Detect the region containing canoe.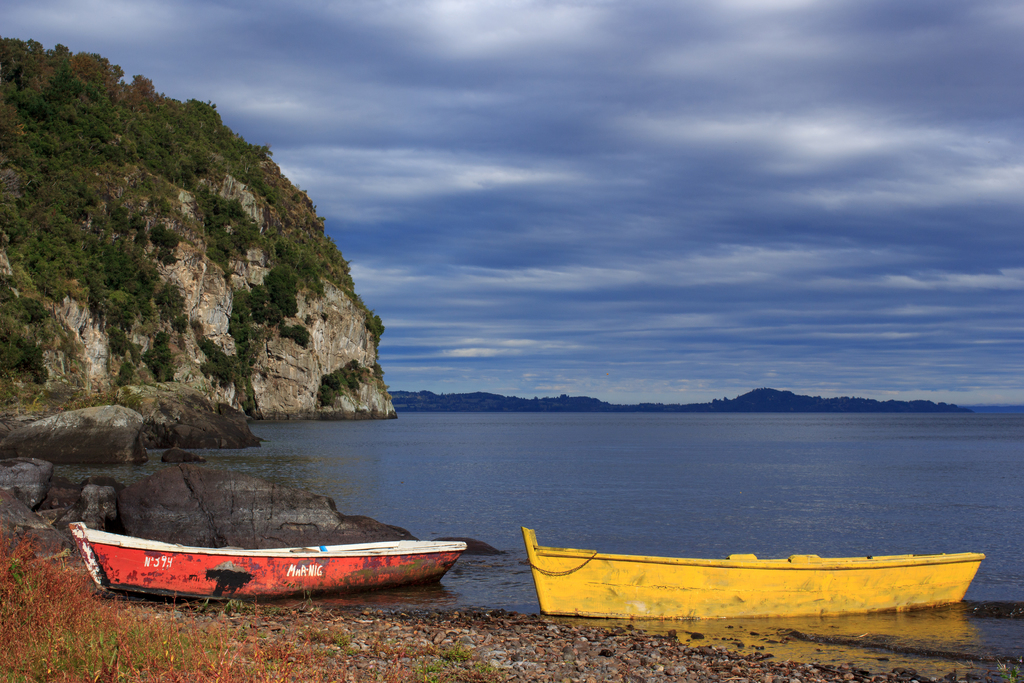
Rect(516, 529, 979, 618).
